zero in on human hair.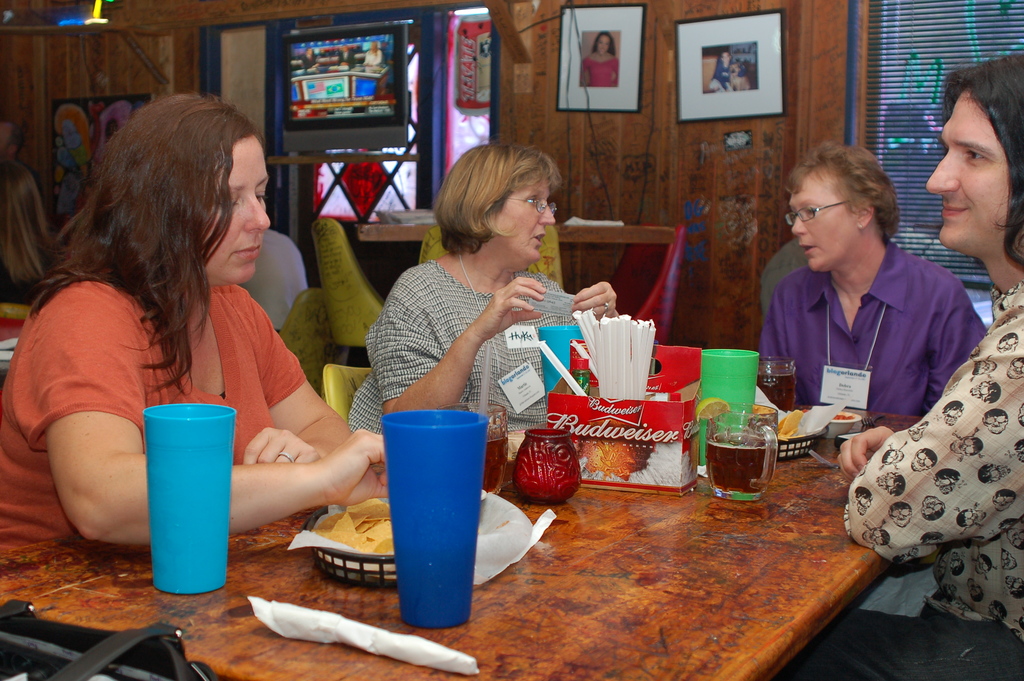
Zeroed in: Rect(717, 49, 731, 62).
